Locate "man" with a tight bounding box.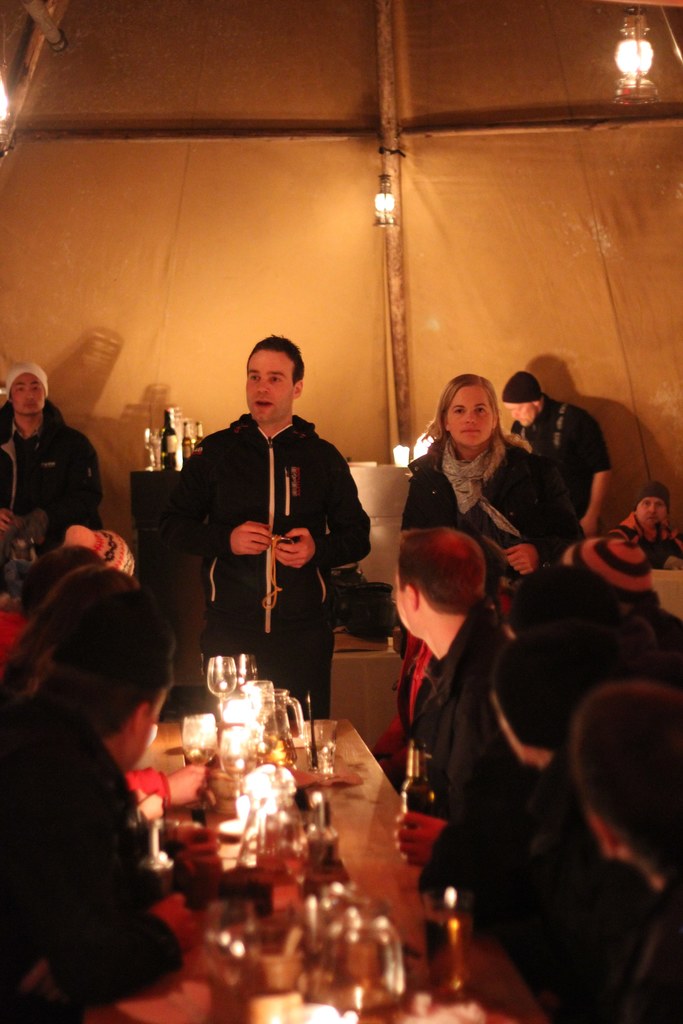
0,592,200,1023.
